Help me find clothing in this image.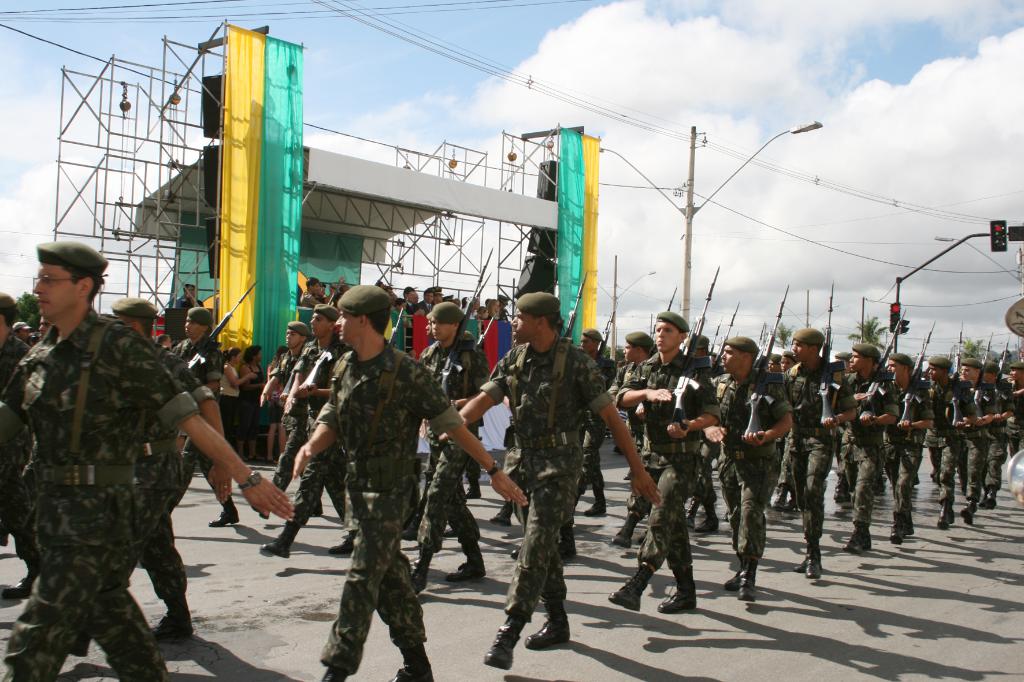
Found it: {"x1": 788, "y1": 360, "x2": 834, "y2": 438}.
